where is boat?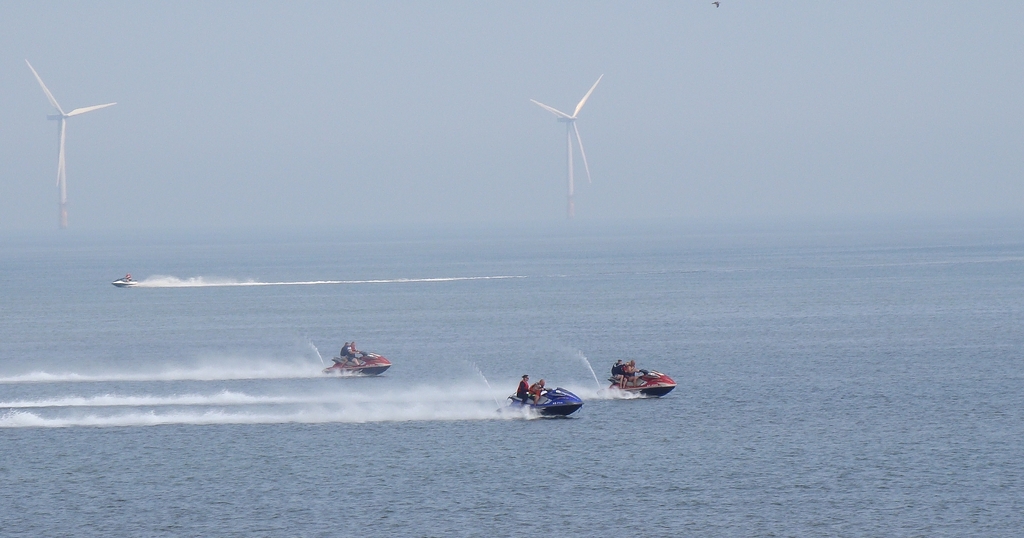
<box>600,359,678,405</box>.
